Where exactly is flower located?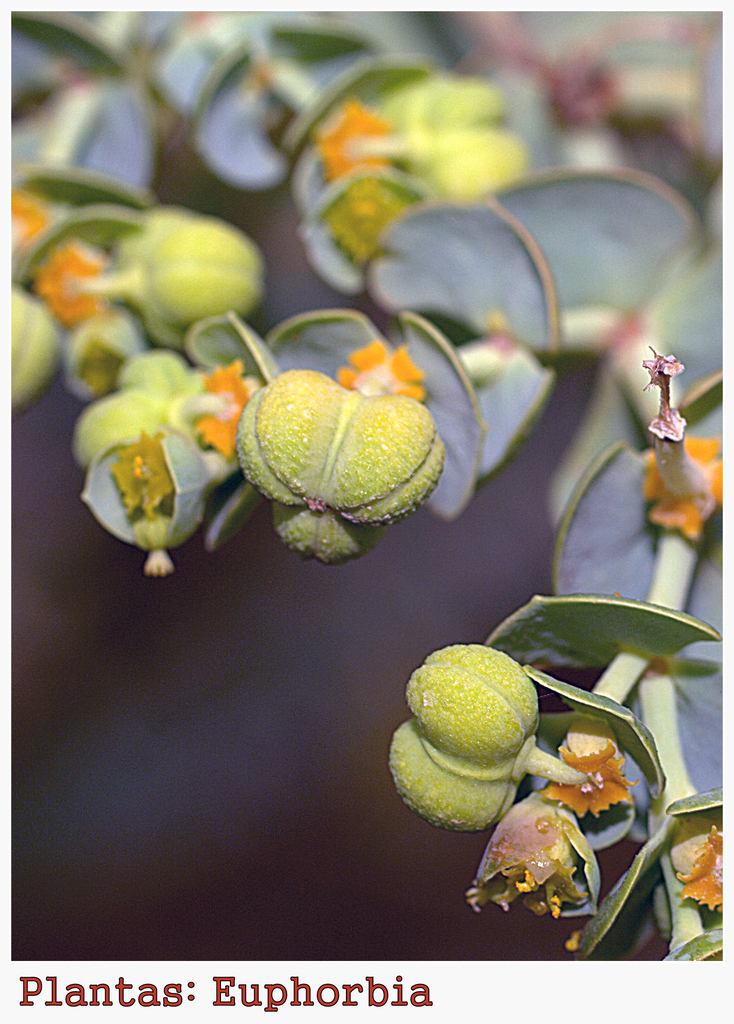
Its bounding box is 315,99,392,171.
